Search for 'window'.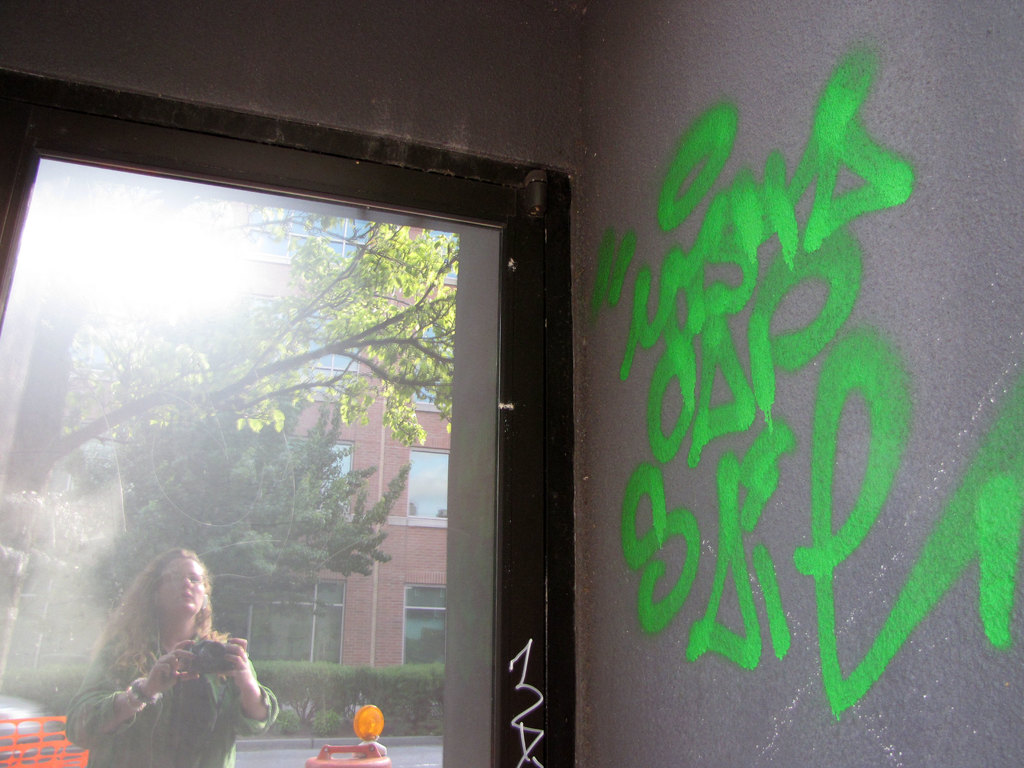
Found at detection(0, 113, 582, 767).
